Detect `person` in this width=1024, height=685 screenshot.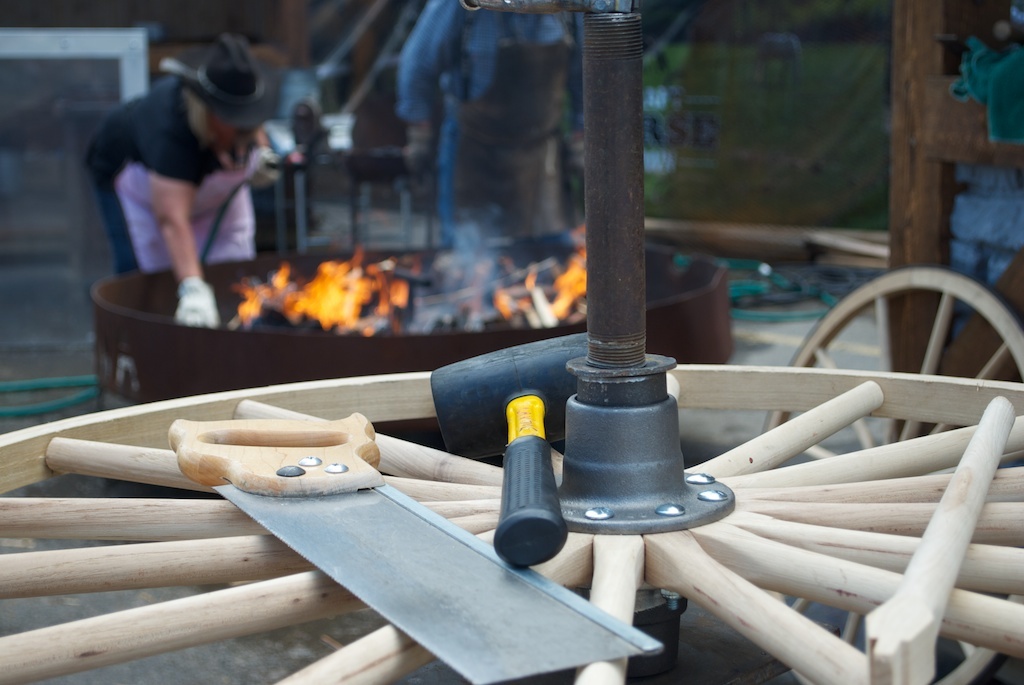
Detection: 76/35/282/309.
